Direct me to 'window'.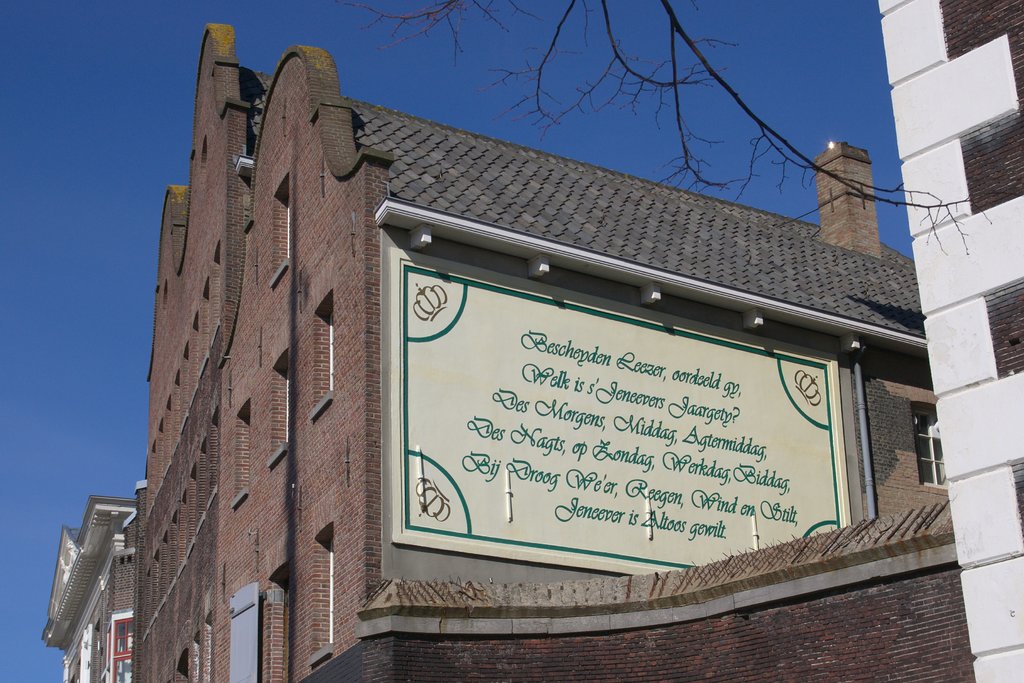
Direction: (x1=230, y1=393, x2=252, y2=498).
